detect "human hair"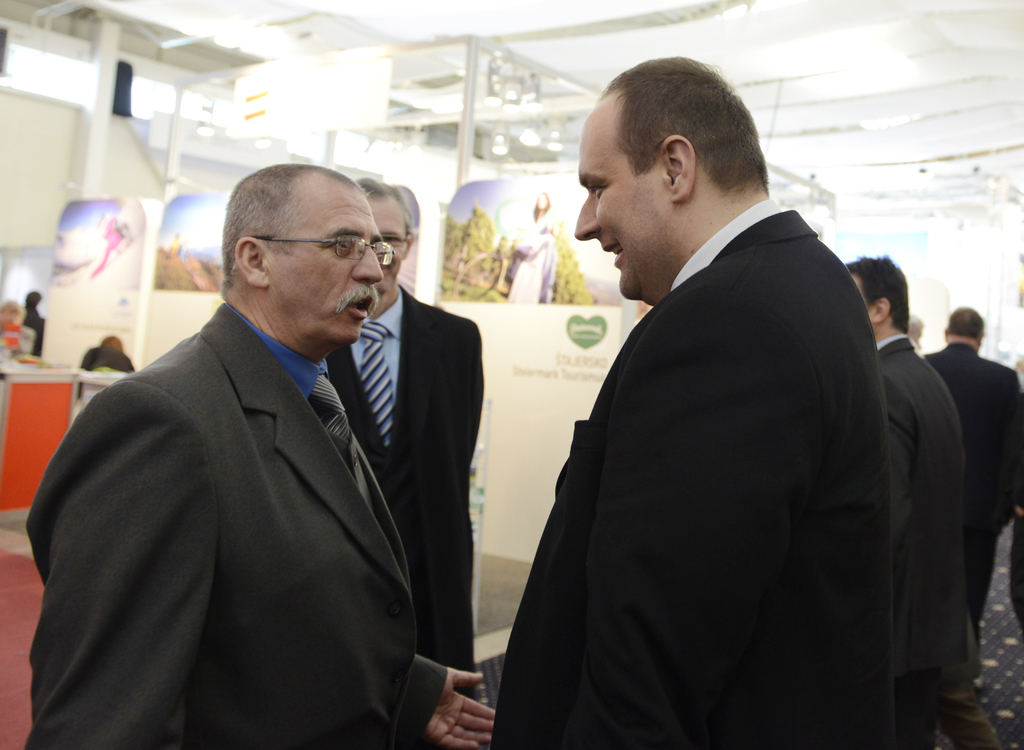
x1=944, y1=304, x2=989, y2=341
